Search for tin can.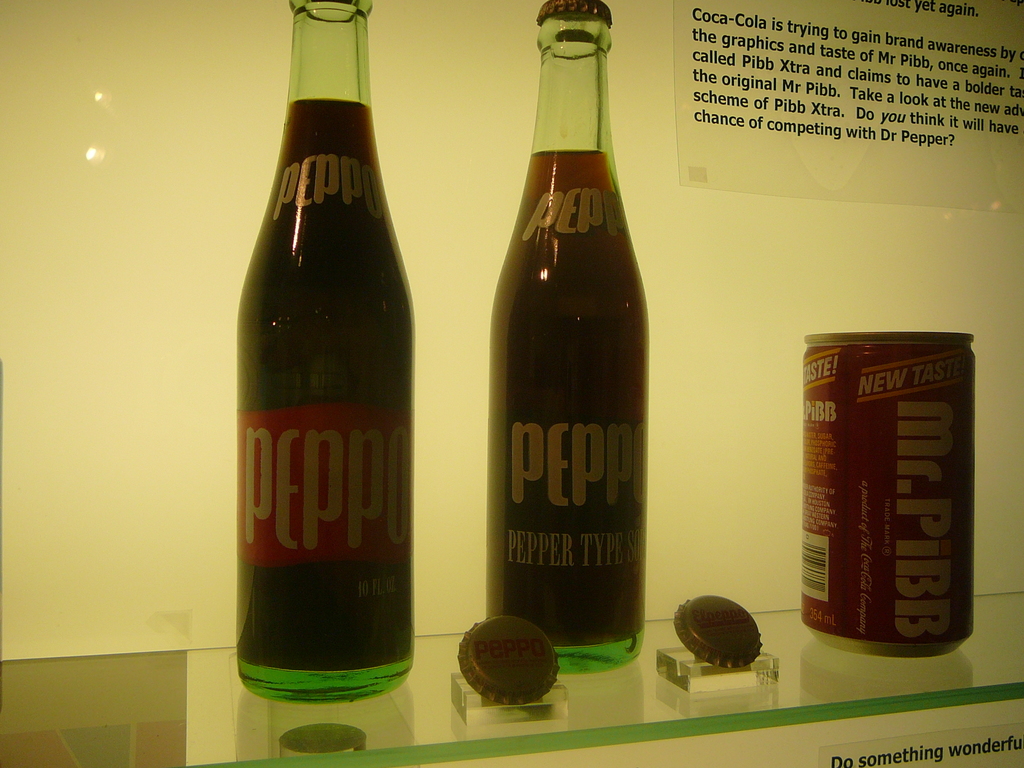
Found at [left=793, top=320, right=979, bottom=664].
